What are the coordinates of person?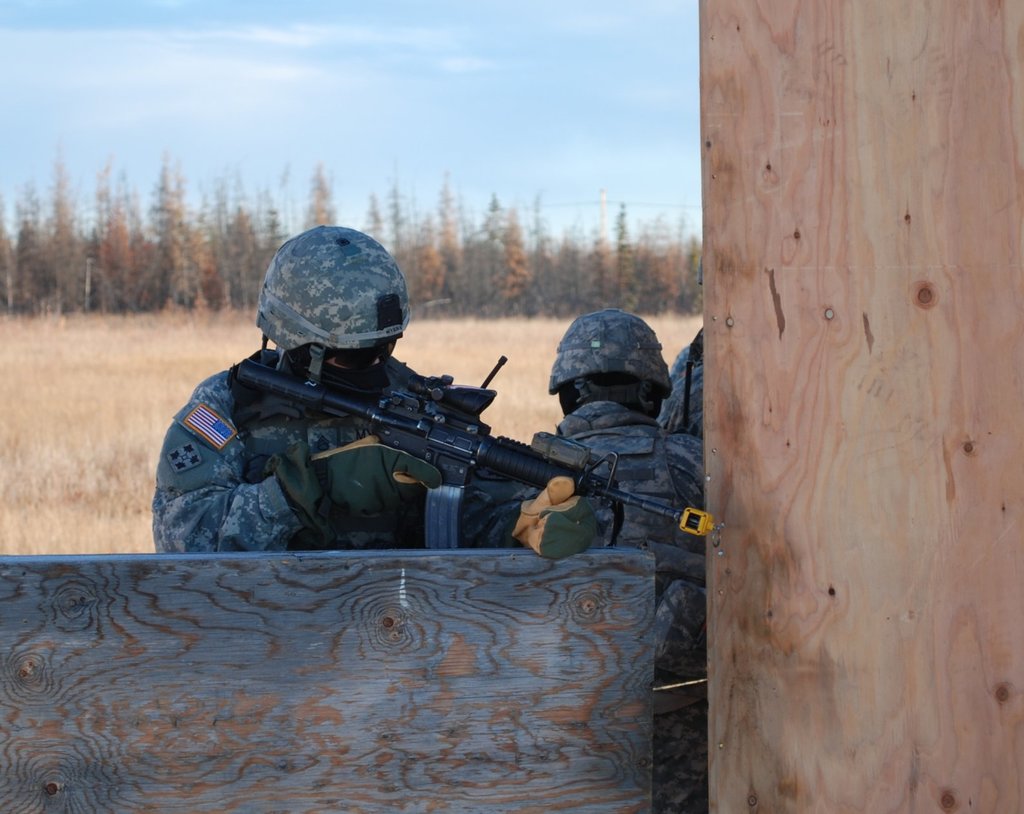
{"left": 148, "top": 221, "right": 613, "bottom": 553}.
